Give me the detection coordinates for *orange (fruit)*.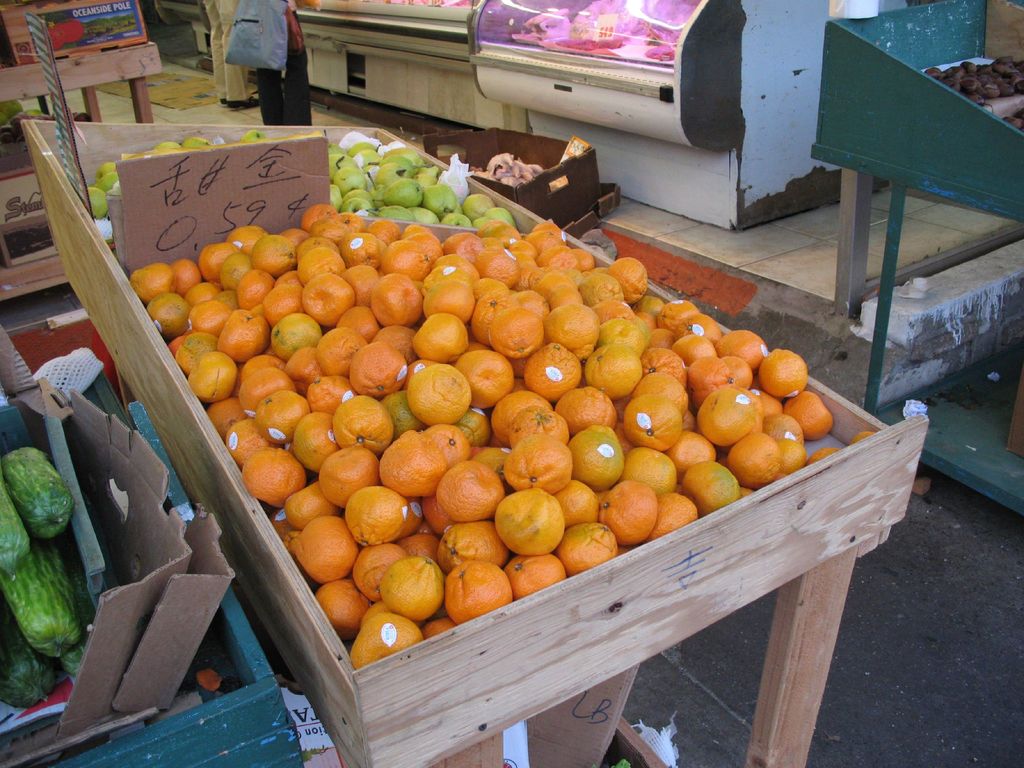
(left=432, top=250, right=476, bottom=278).
